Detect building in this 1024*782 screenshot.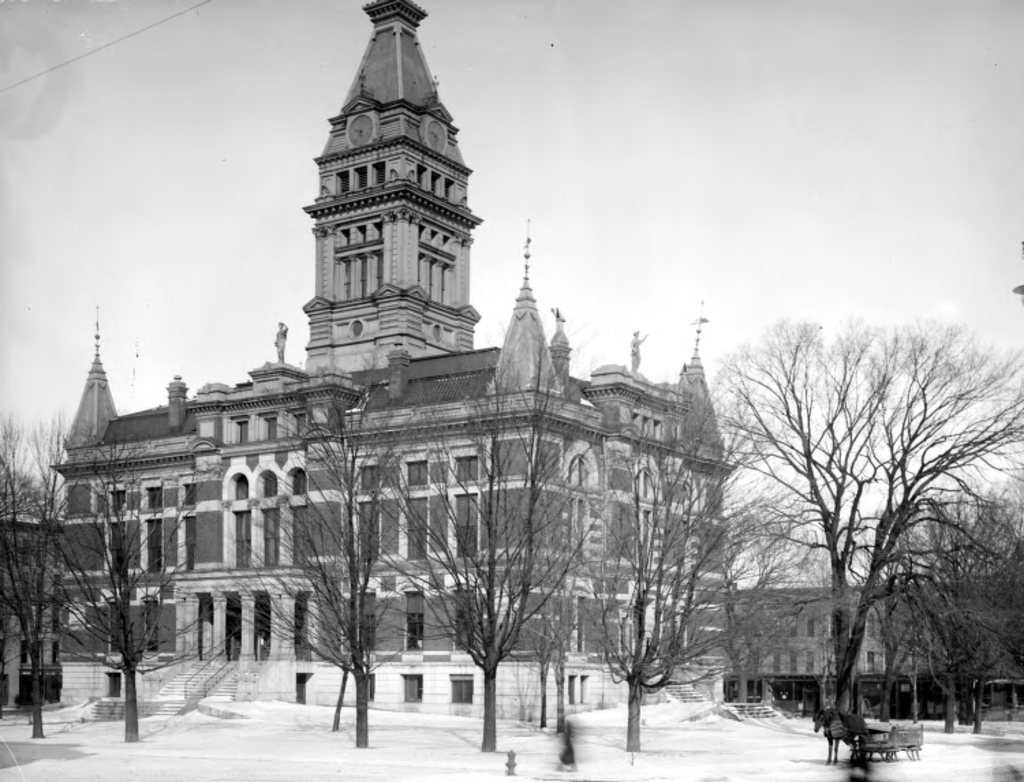
Detection: {"left": 59, "top": 0, "right": 732, "bottom": 661}.
